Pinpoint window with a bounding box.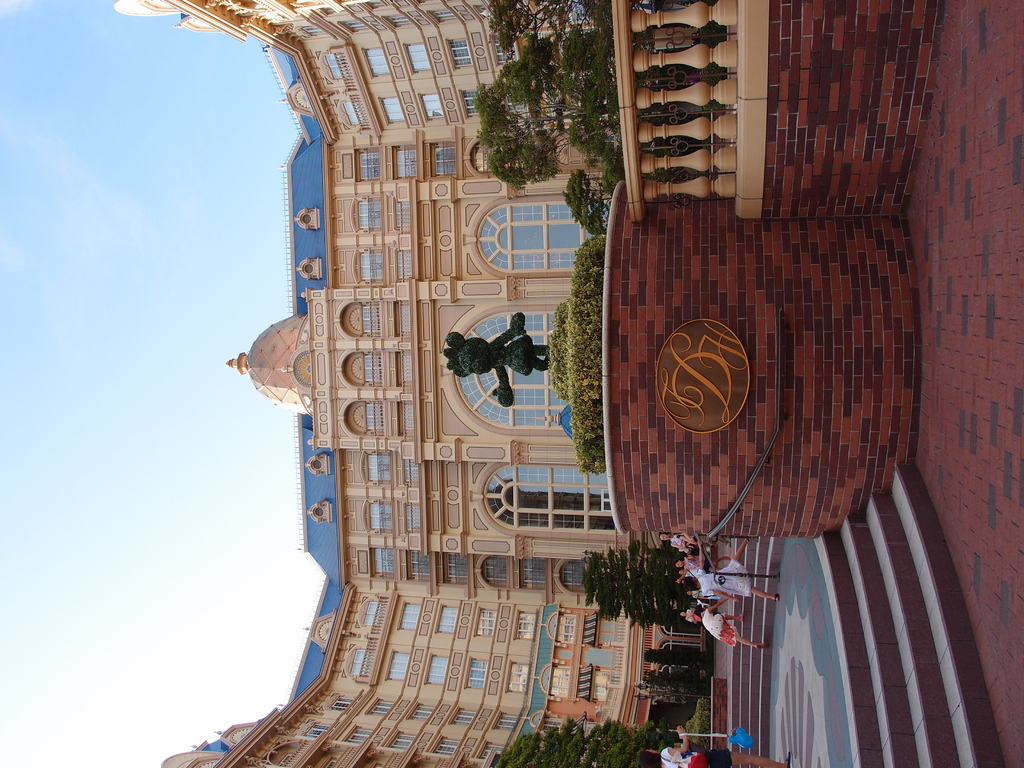
(left=385, top=650, right=407, bottom=680).
